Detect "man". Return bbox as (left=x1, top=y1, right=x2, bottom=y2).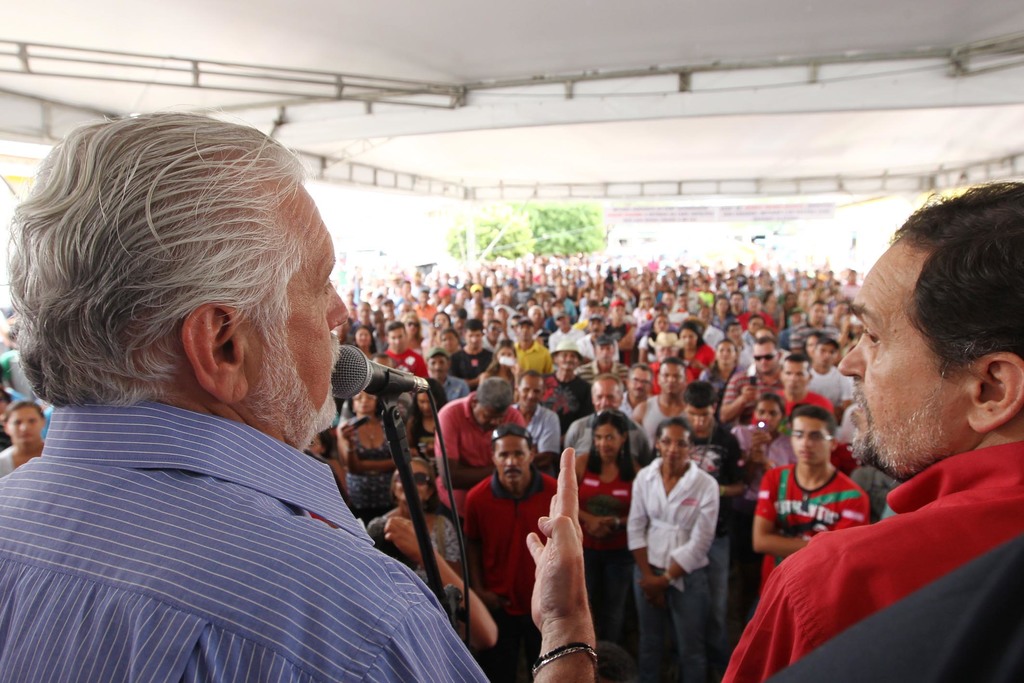
(left=678, top=378, right=751, bottom=675).
